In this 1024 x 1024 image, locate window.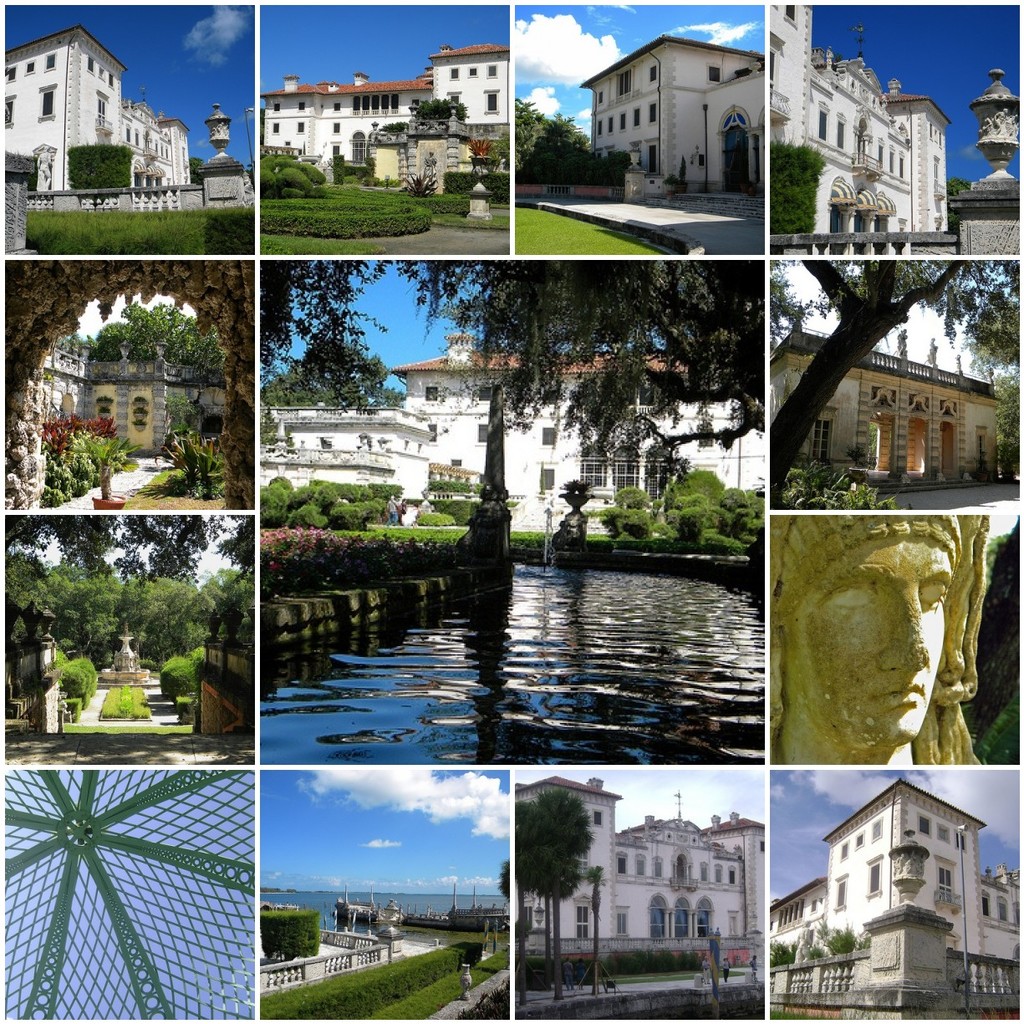
Bounding box: pyautogui.locateOnScreen(296, 123, 307, 133).
